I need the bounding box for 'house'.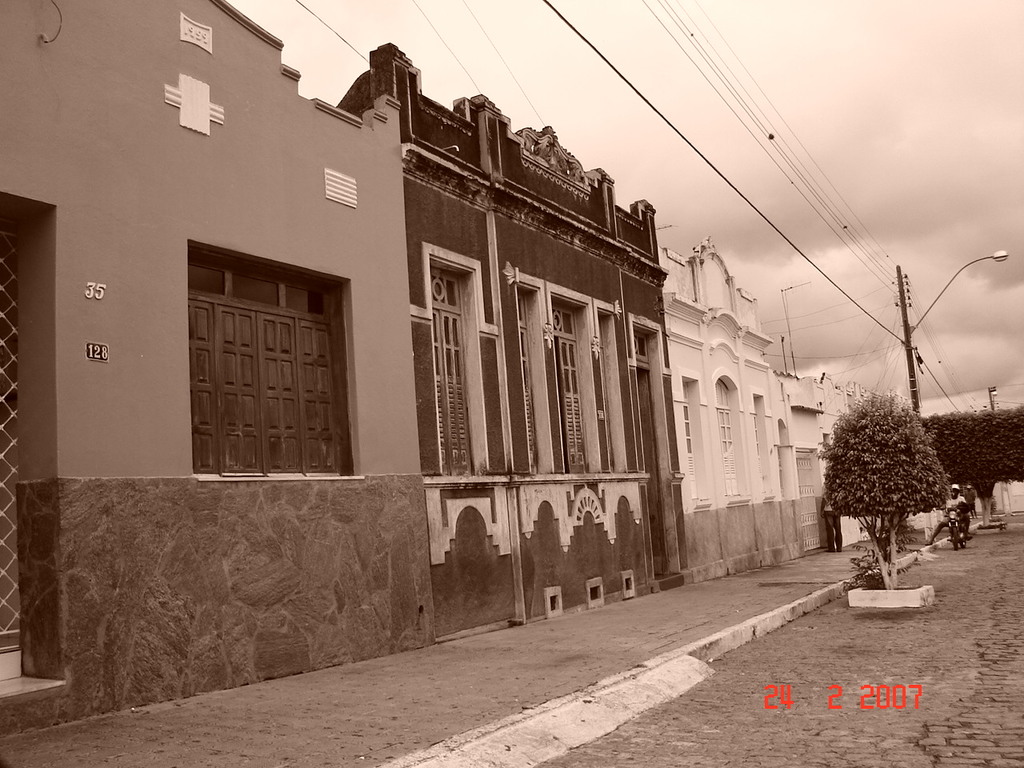
Here it is: [x1=0, y1=0, x2=430, y2=742].
